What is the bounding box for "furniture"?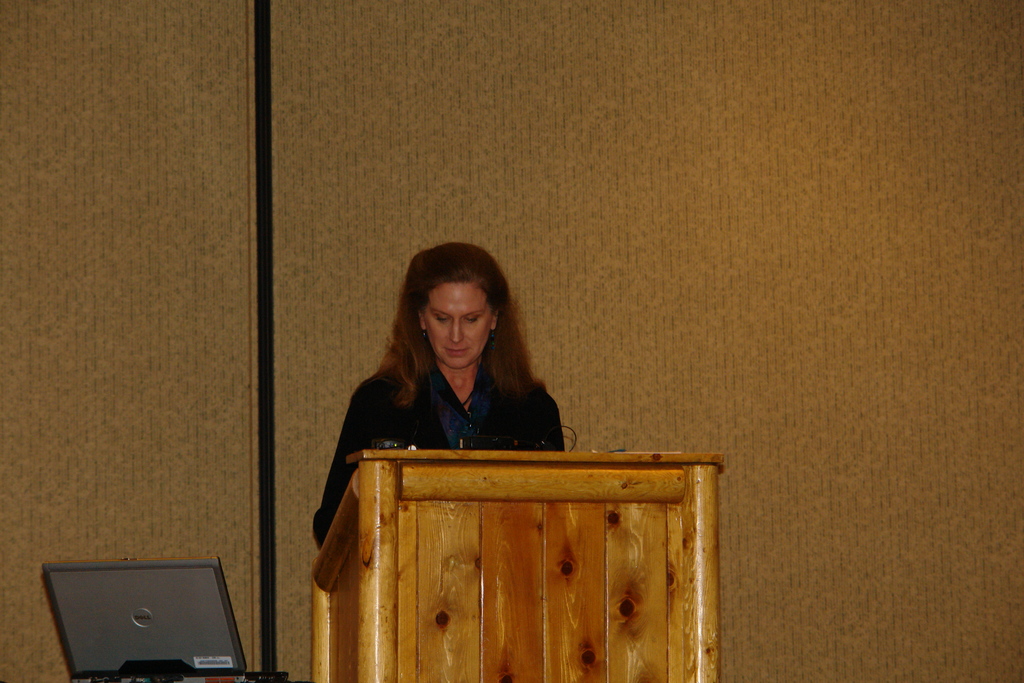
{"x1": 310, "y1": 449, "x2": 723, "y2": 682}.
